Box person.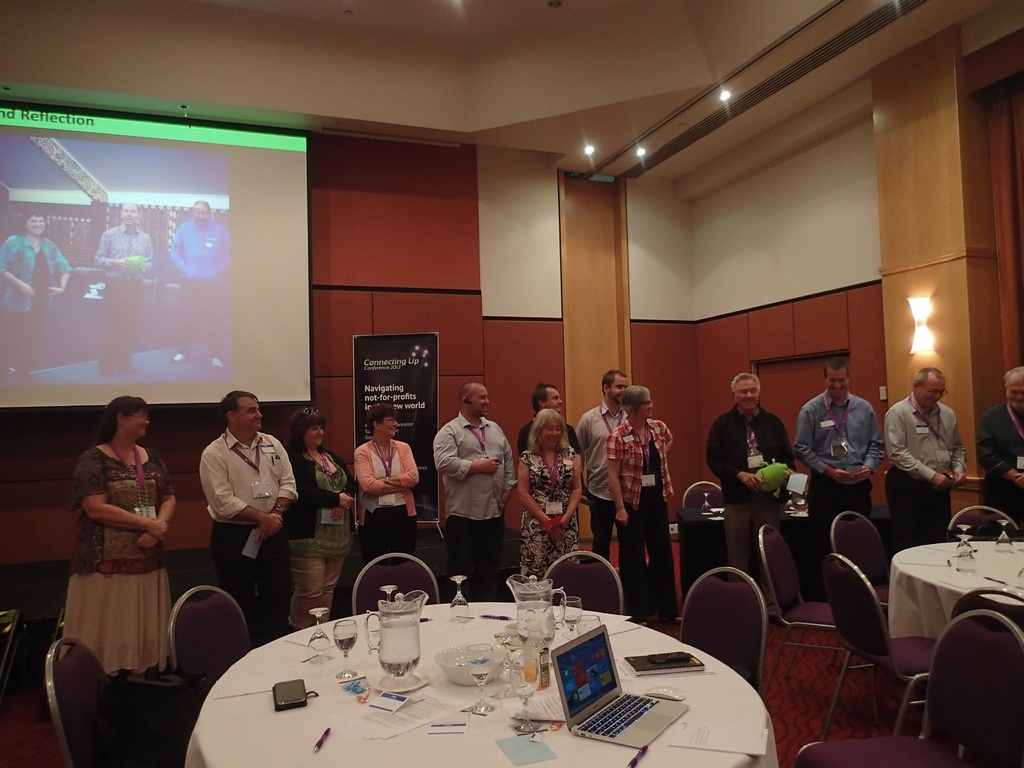
(977, 365, 1023, 515).
